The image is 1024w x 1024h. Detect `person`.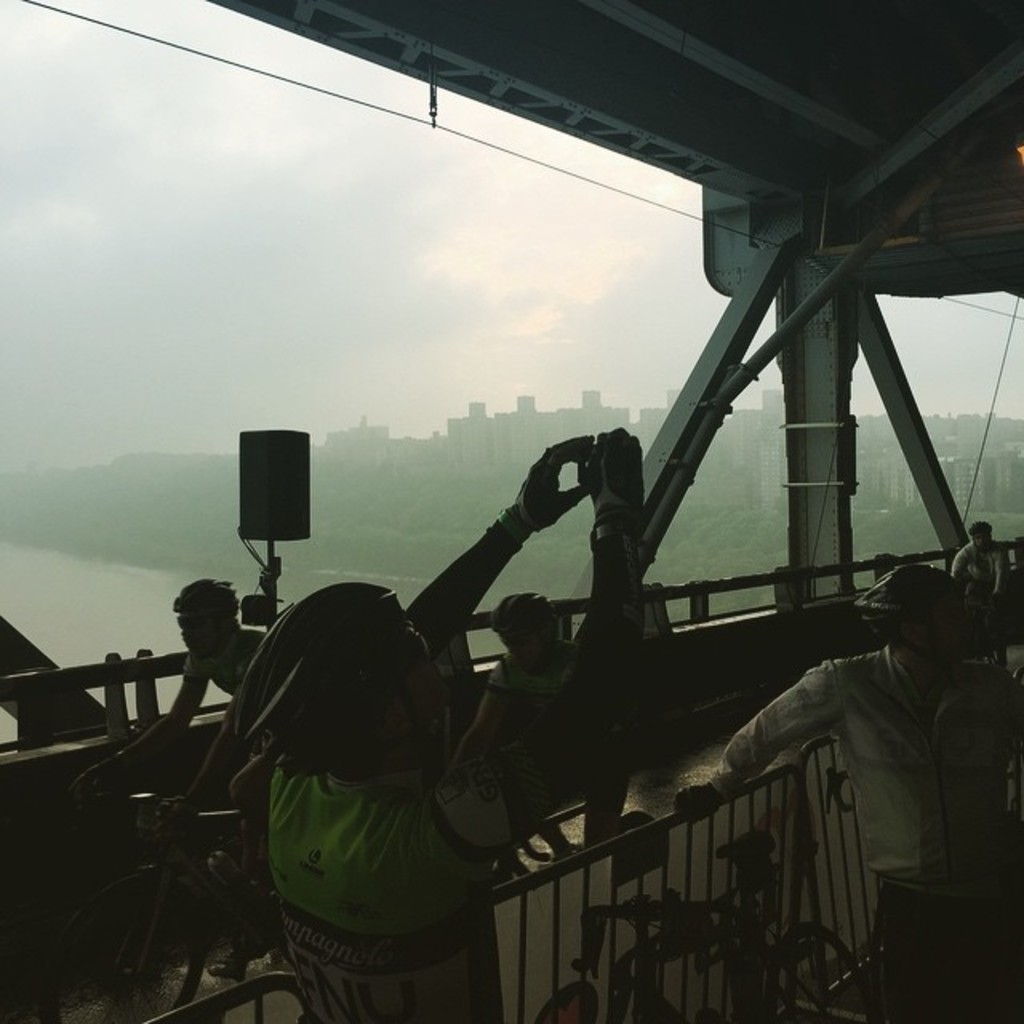
Detection: select_region(950, 526, 1011, 618).
